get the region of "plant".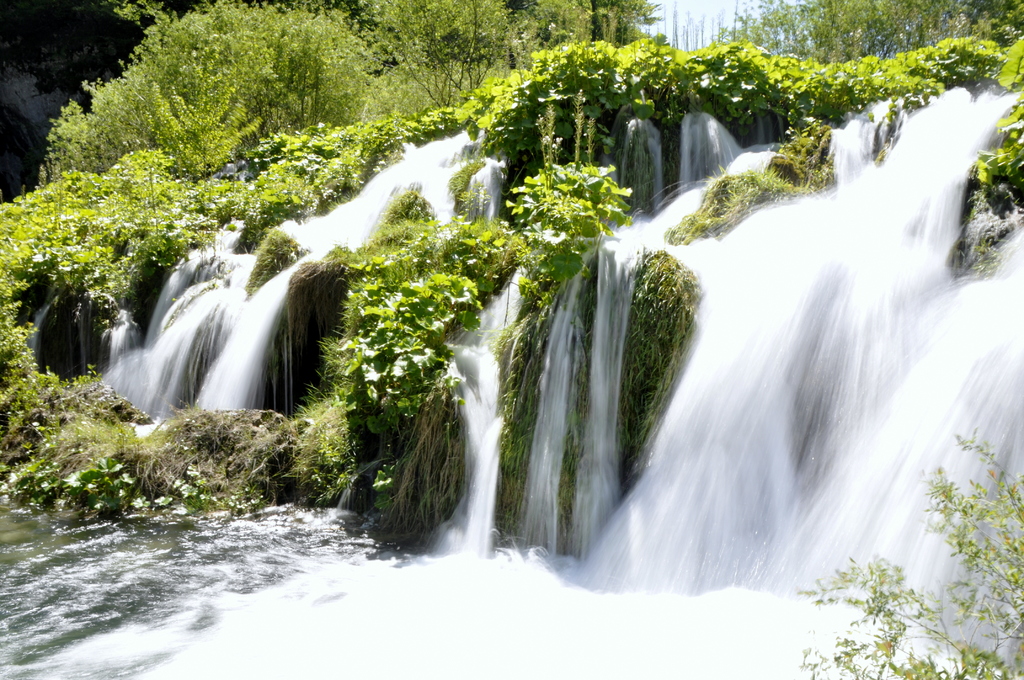
12/457/63/519.
